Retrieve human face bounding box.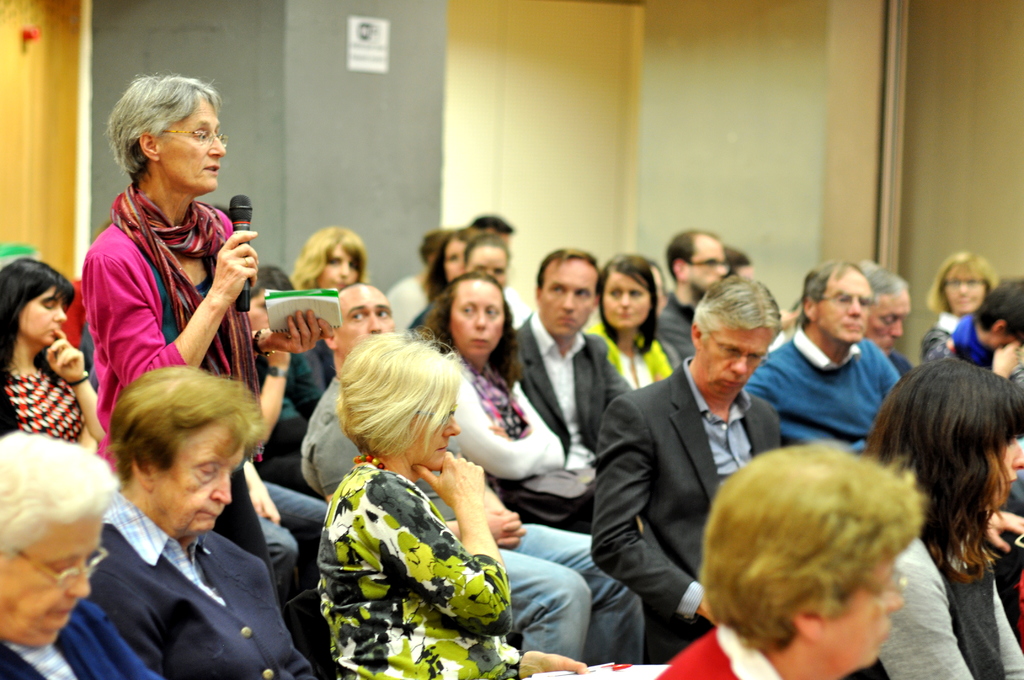
Bounding box: bbox=[317, 240, 361, 296].
